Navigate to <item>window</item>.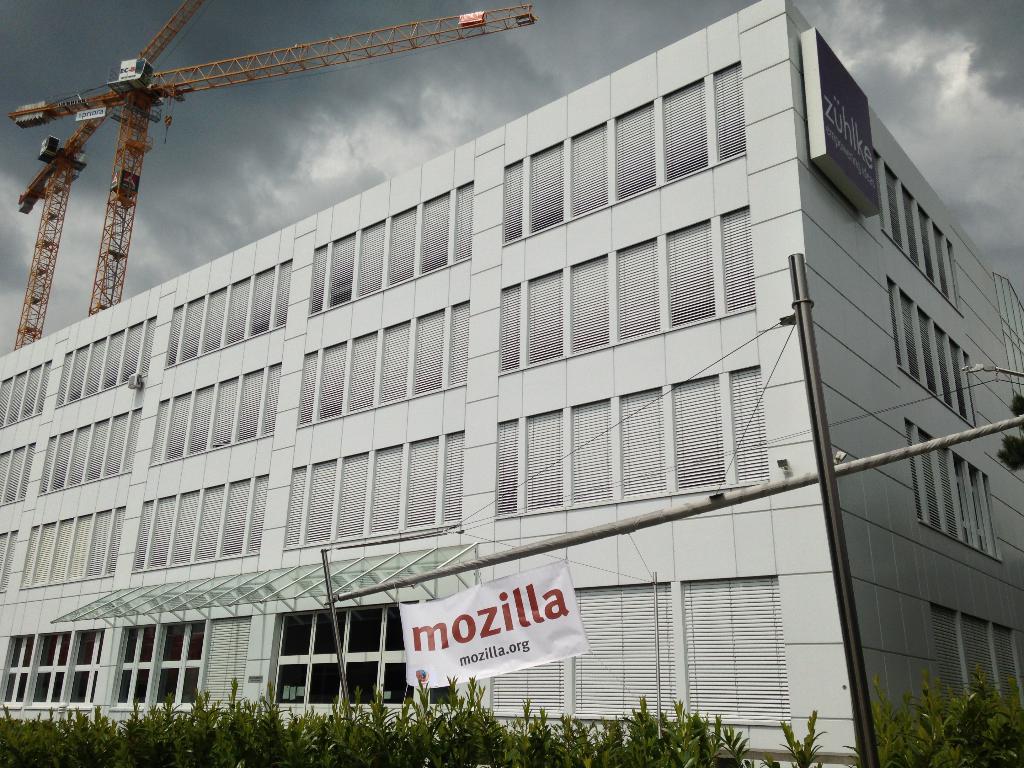
Navigation target: box=[102, 410, 131, 474].
